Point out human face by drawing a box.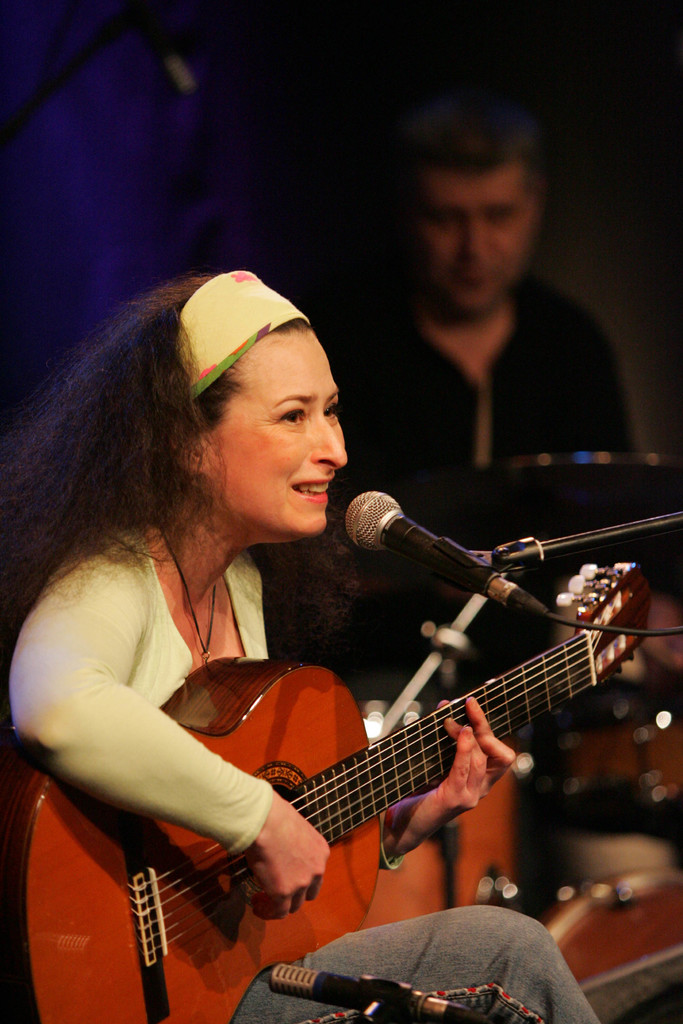
x1=407, y1=175, x2=534, y2=312.
